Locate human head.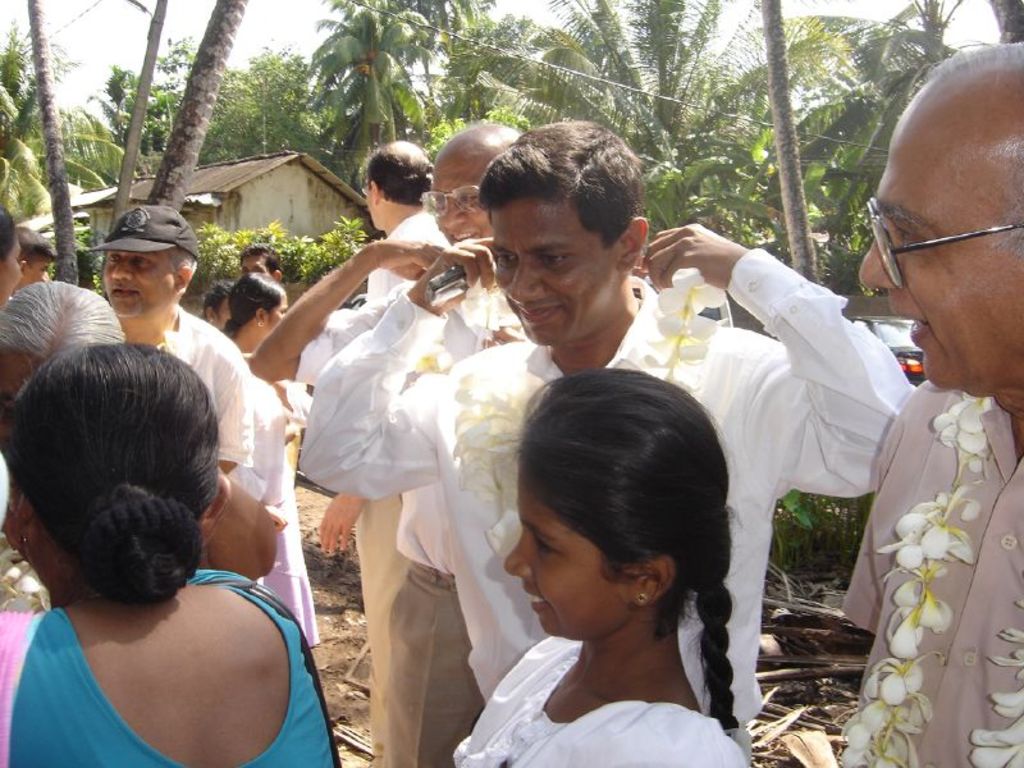
Bounding box: {"left": 0, "top": 206, "right": 23, "bottom": 307}.
